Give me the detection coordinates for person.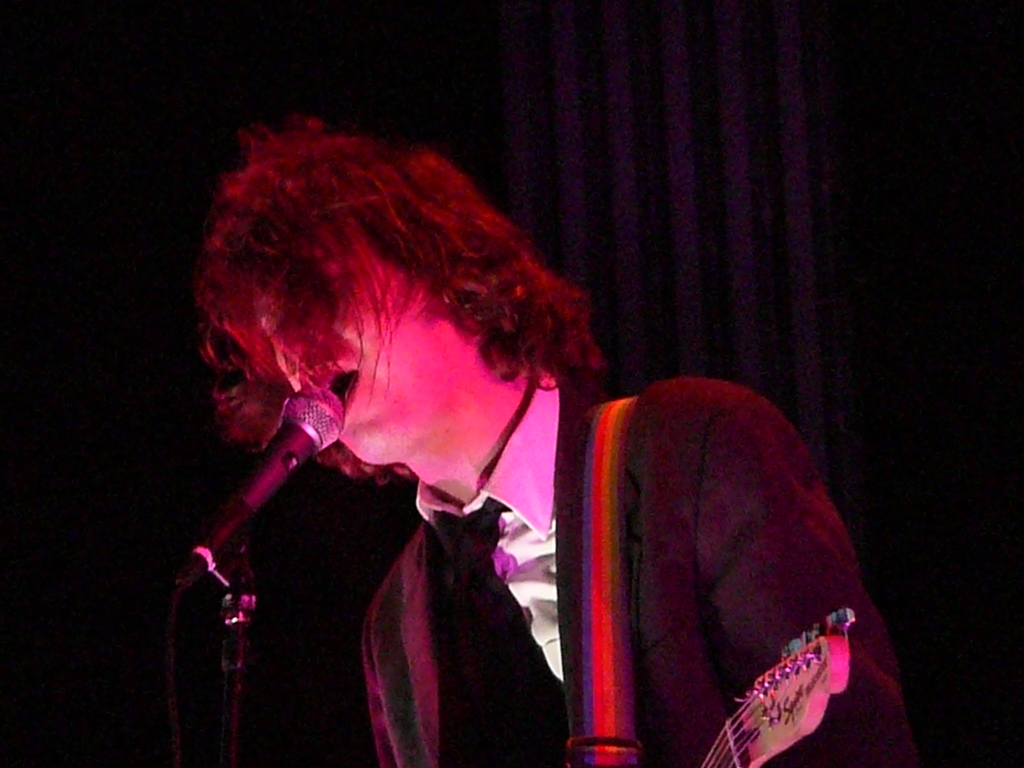
l=191, t=122, r=911, b=767.
